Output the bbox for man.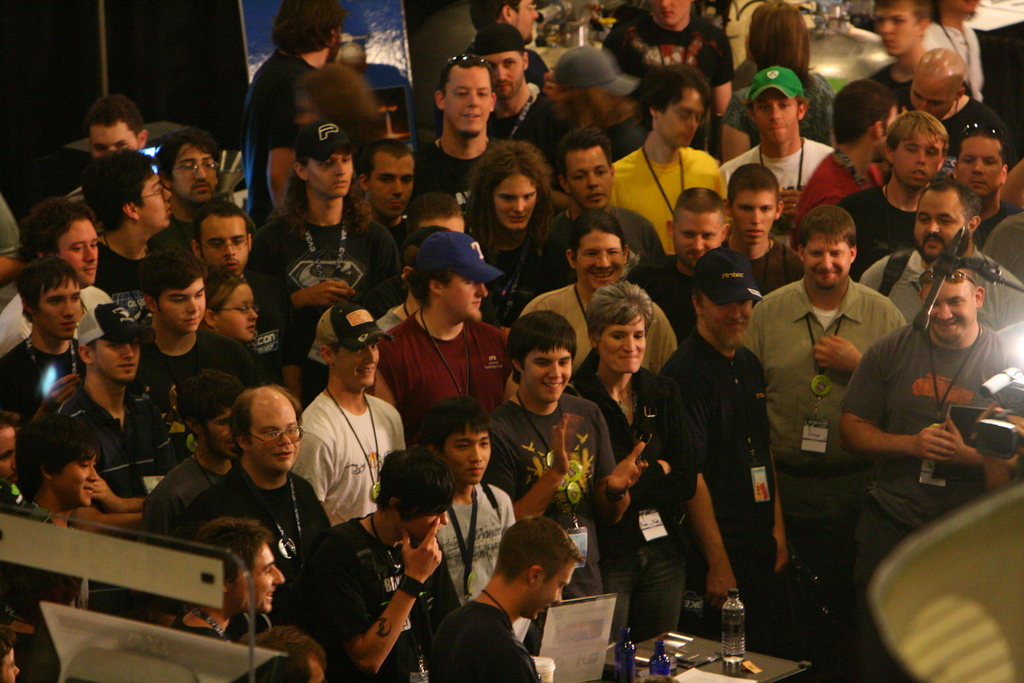
crop(164, 518, 282, 642).
